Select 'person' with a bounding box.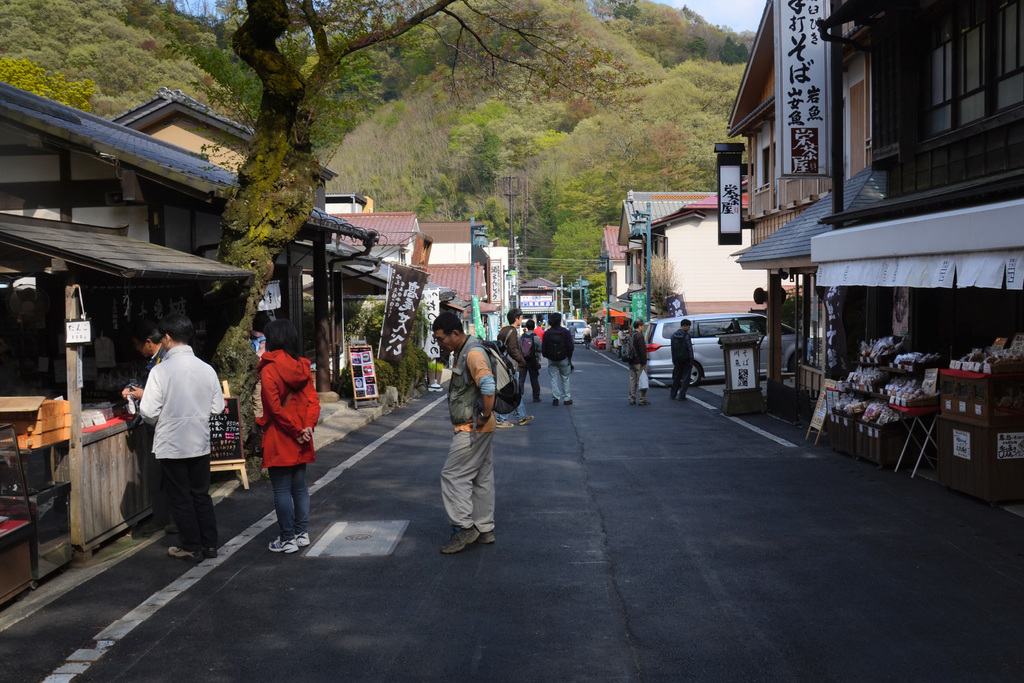
BBox(623, 315, 660, 396).
